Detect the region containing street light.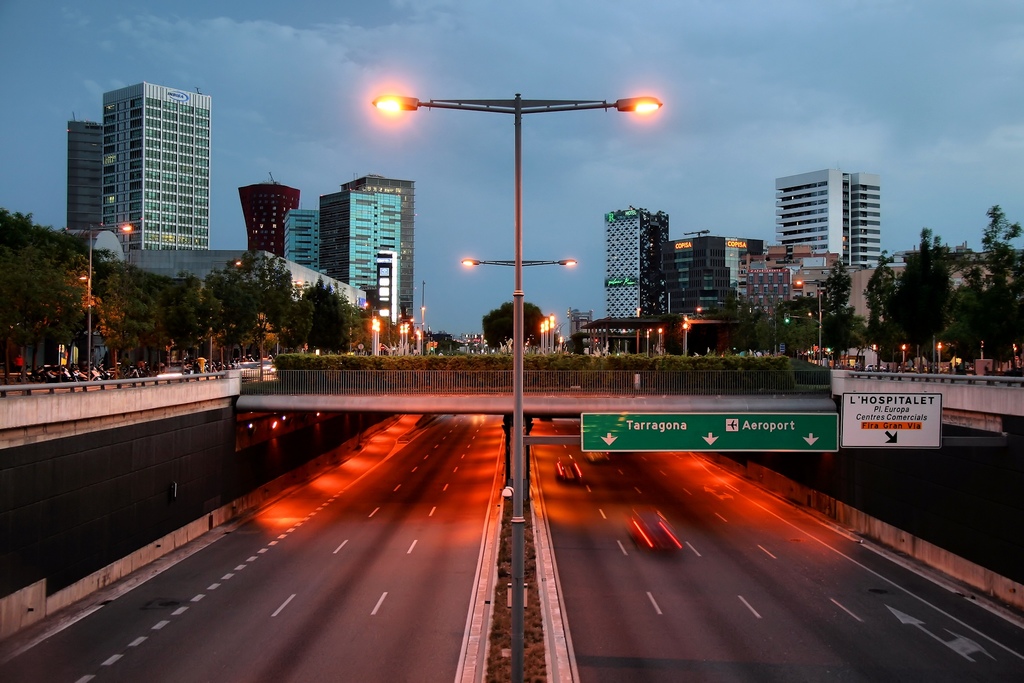
[left=934, top=341, right=943, bottom=378].
